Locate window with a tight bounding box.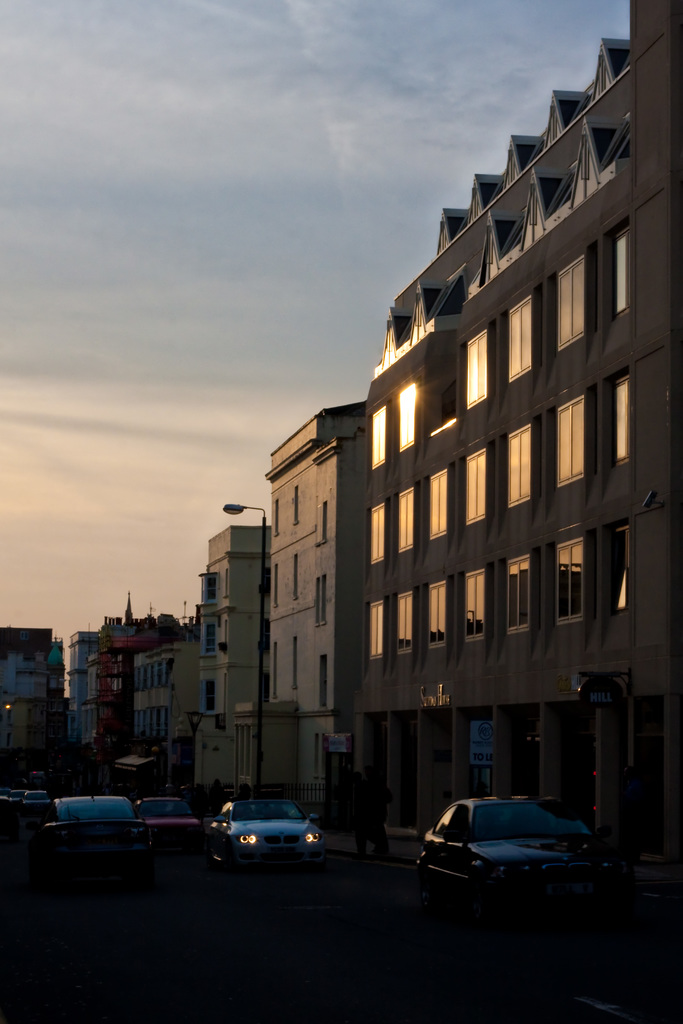
select_region(609, 524, 628, 610).
